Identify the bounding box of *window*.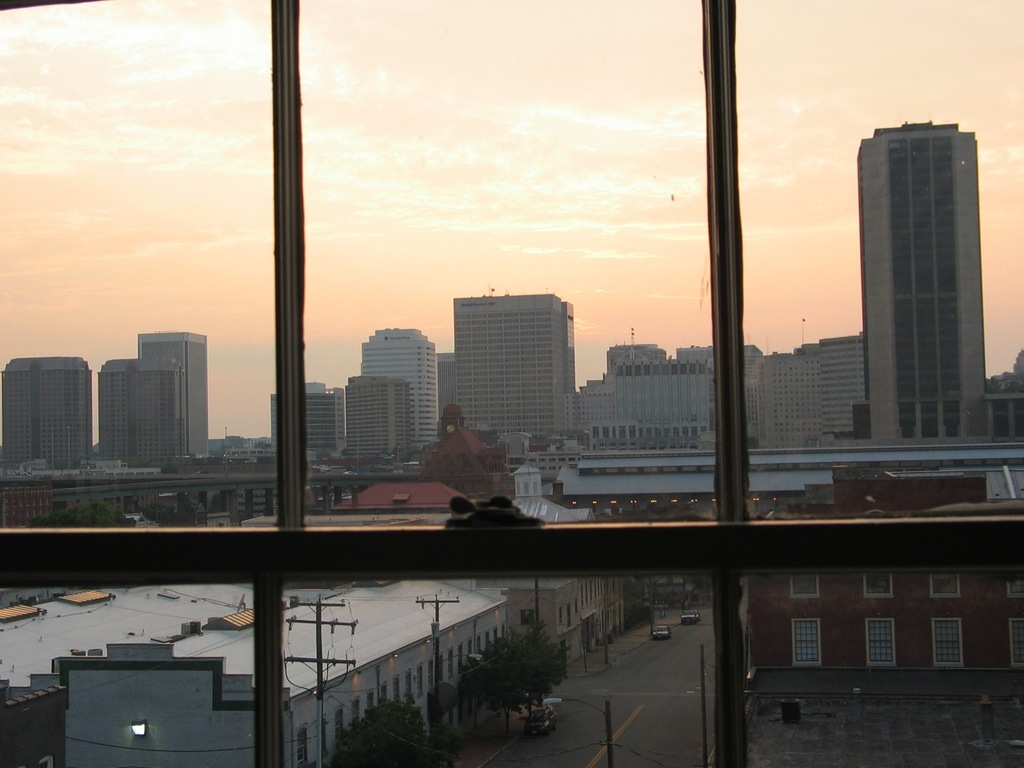
detection(934, 617, 963, 671).
